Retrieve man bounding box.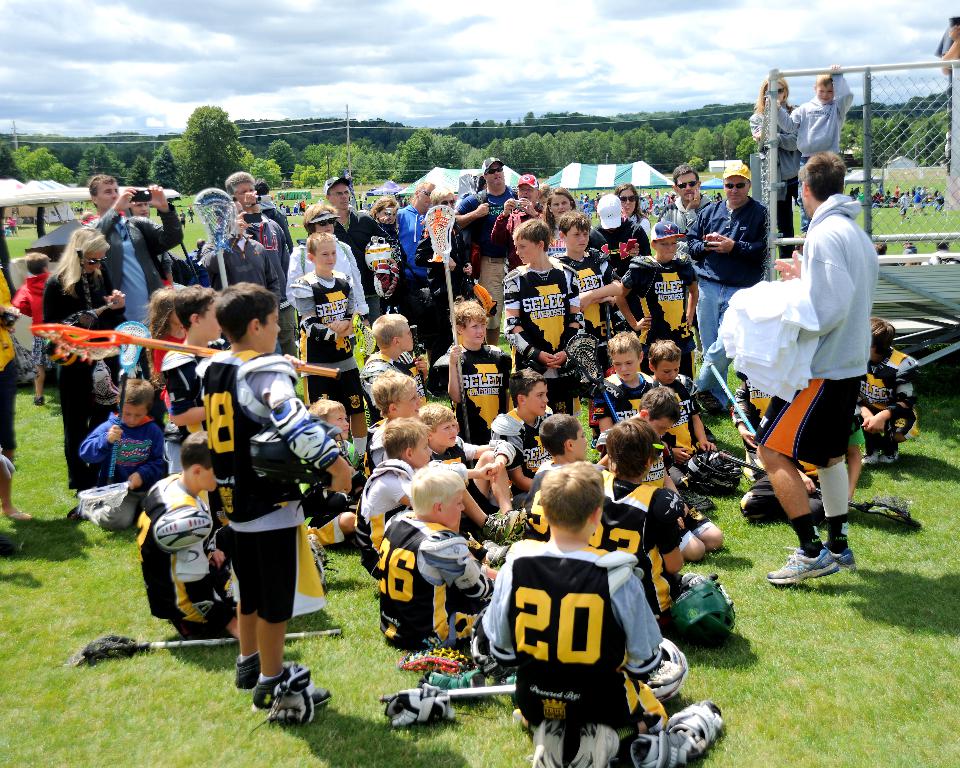
Bounding box: region(198, 199, 283, 317).
